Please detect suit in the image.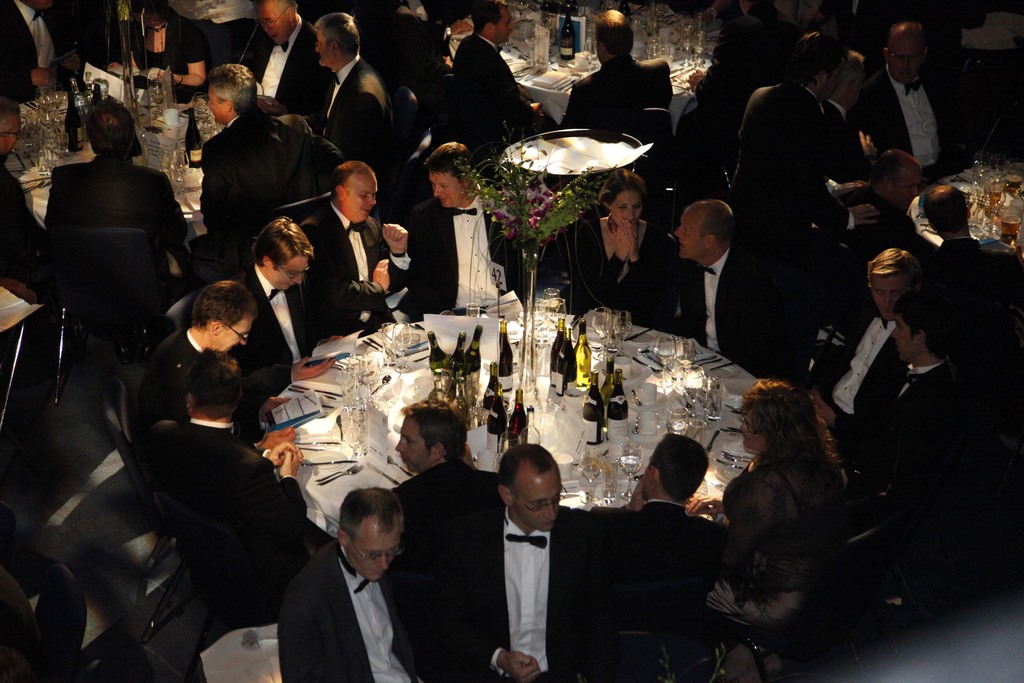
395:509:593:682.
